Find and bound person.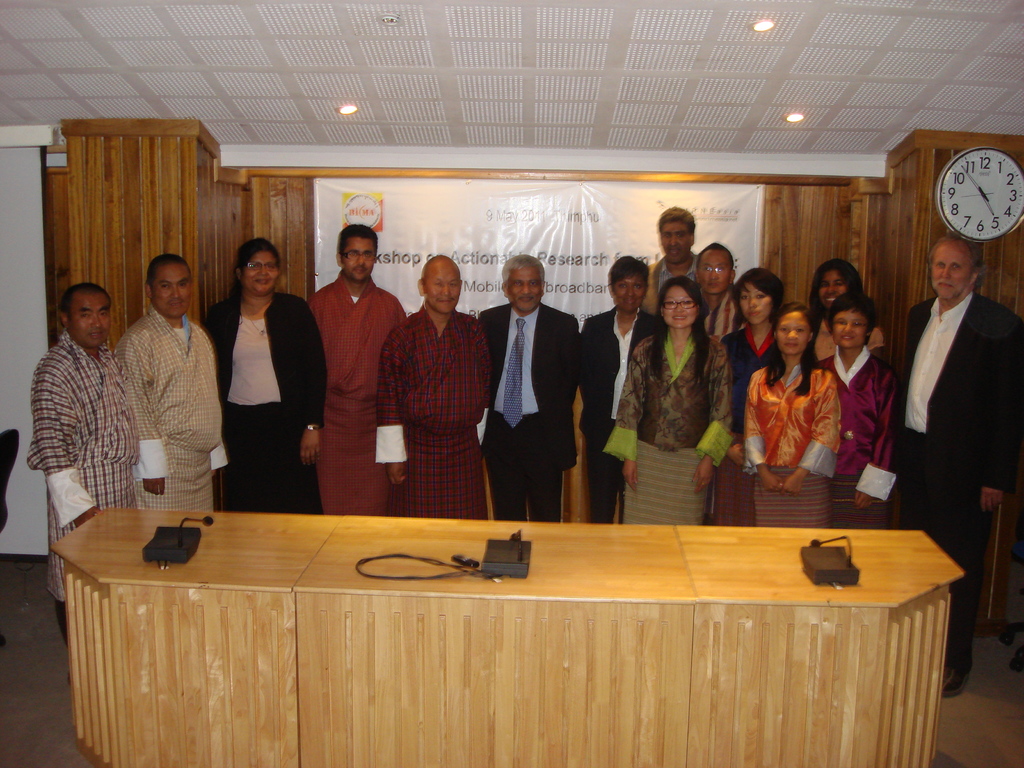
Bound: select_region(809, 253, 865, 365).
